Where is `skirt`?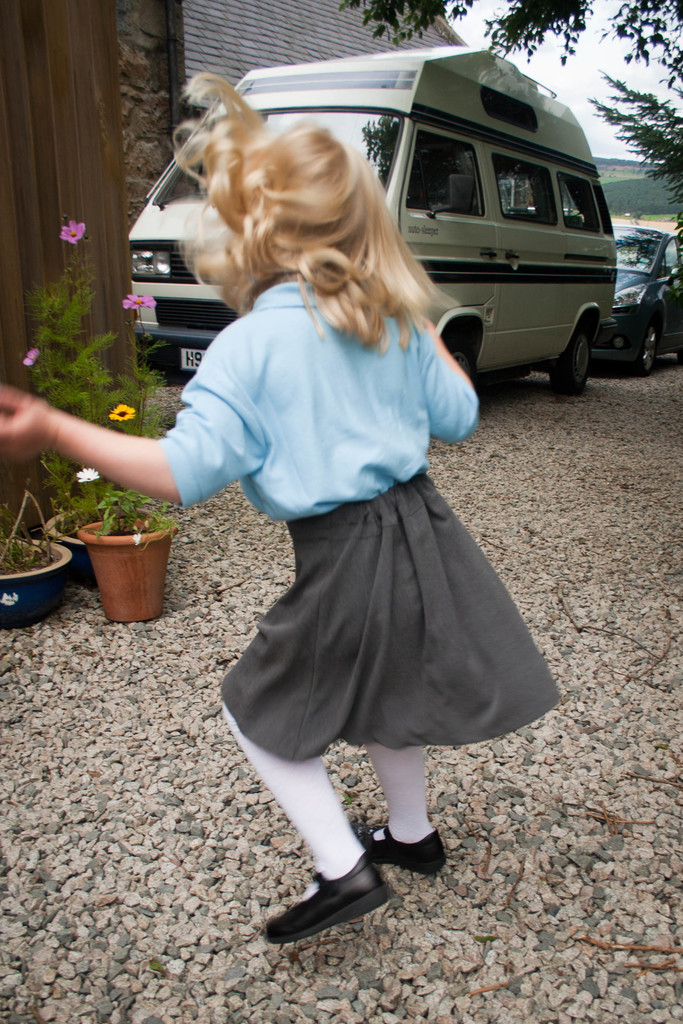
BBox(217, 473, 561, 765).
